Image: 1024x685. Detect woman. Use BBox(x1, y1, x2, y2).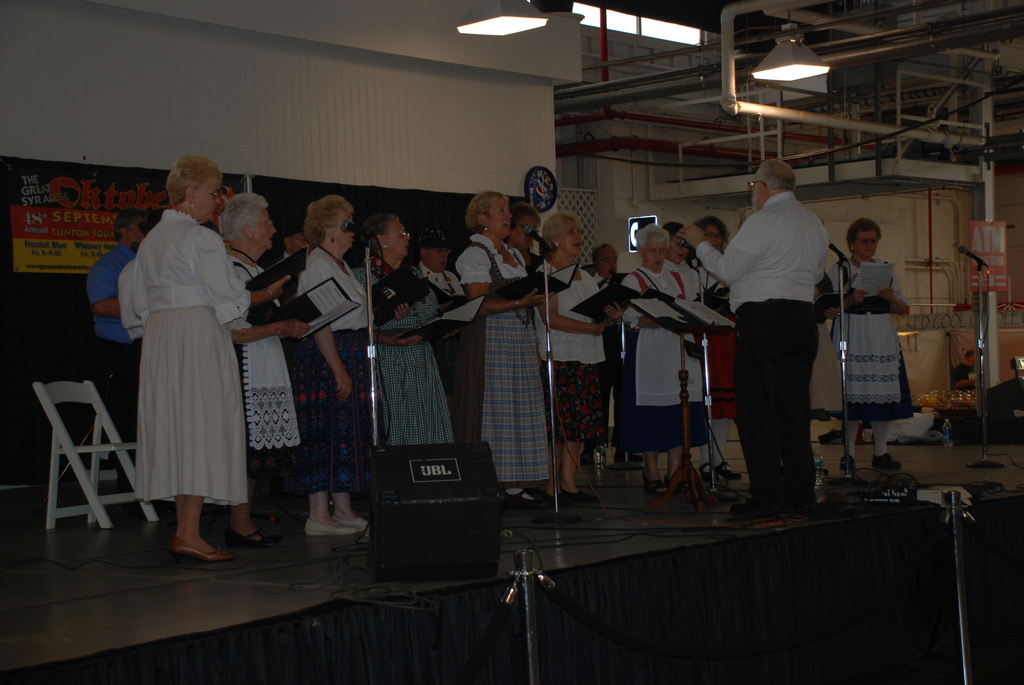
BBox(673, 211, 746, 484).
